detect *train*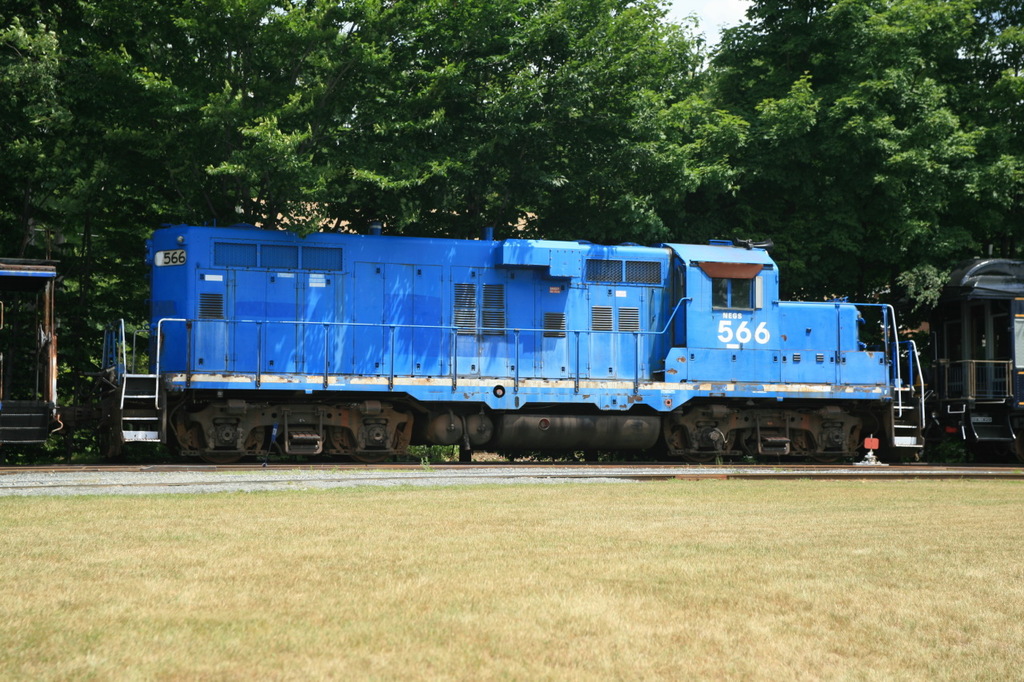
0, 229, 1023, 457
